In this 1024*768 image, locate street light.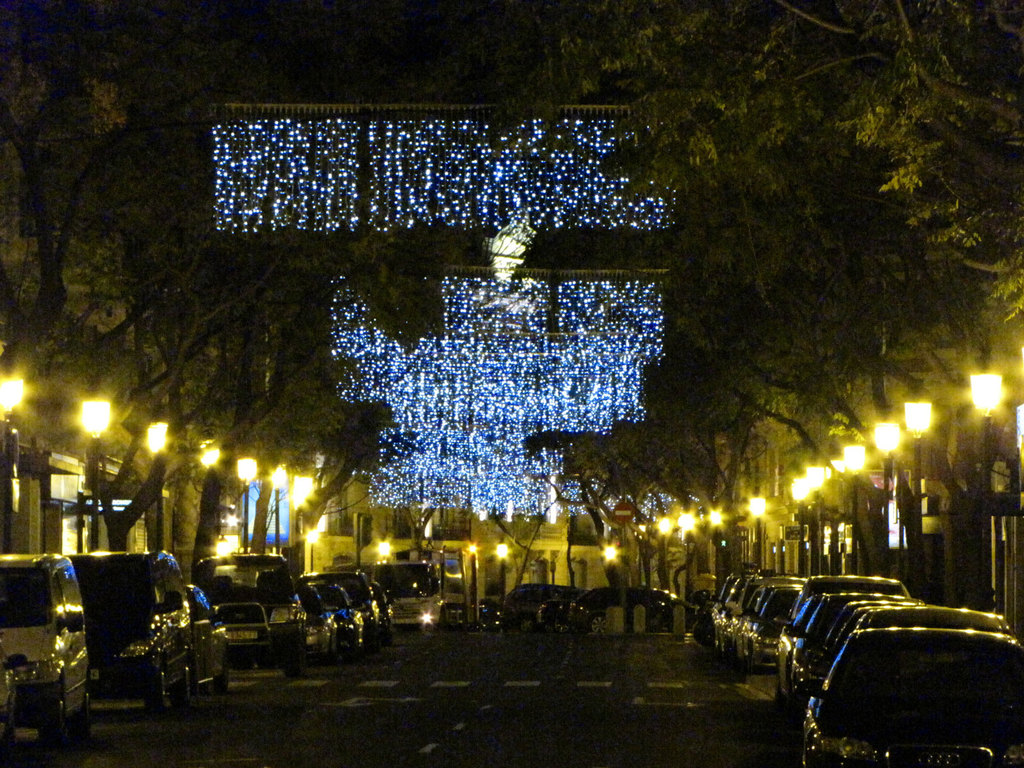
Bounding box: 227,452,260,554.
